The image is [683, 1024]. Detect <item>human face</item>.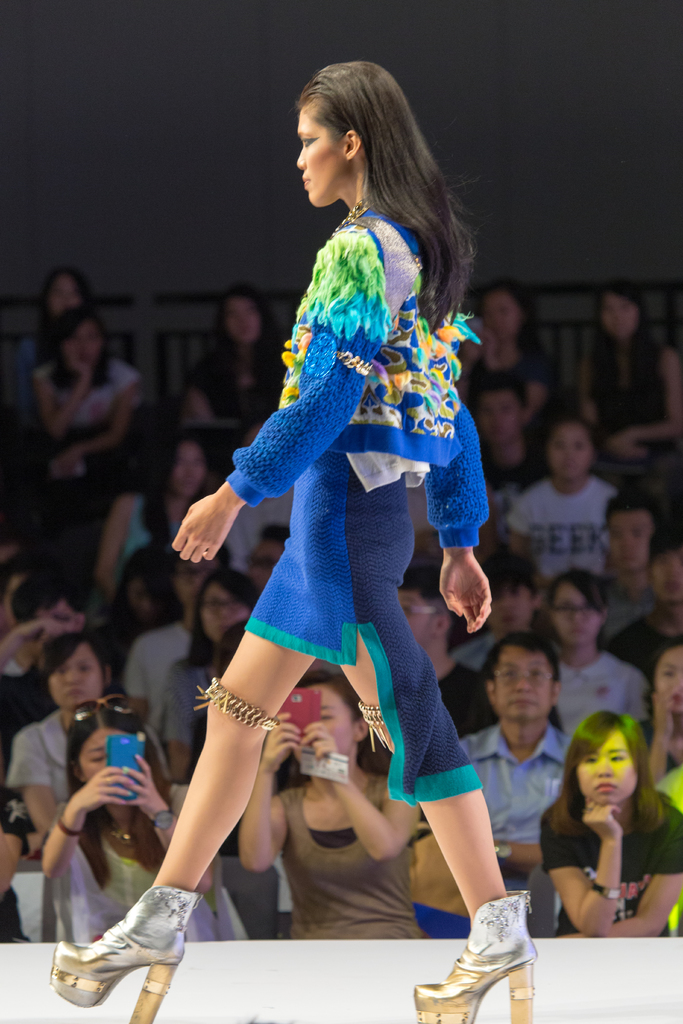
Detection: [292,104,346,209].
